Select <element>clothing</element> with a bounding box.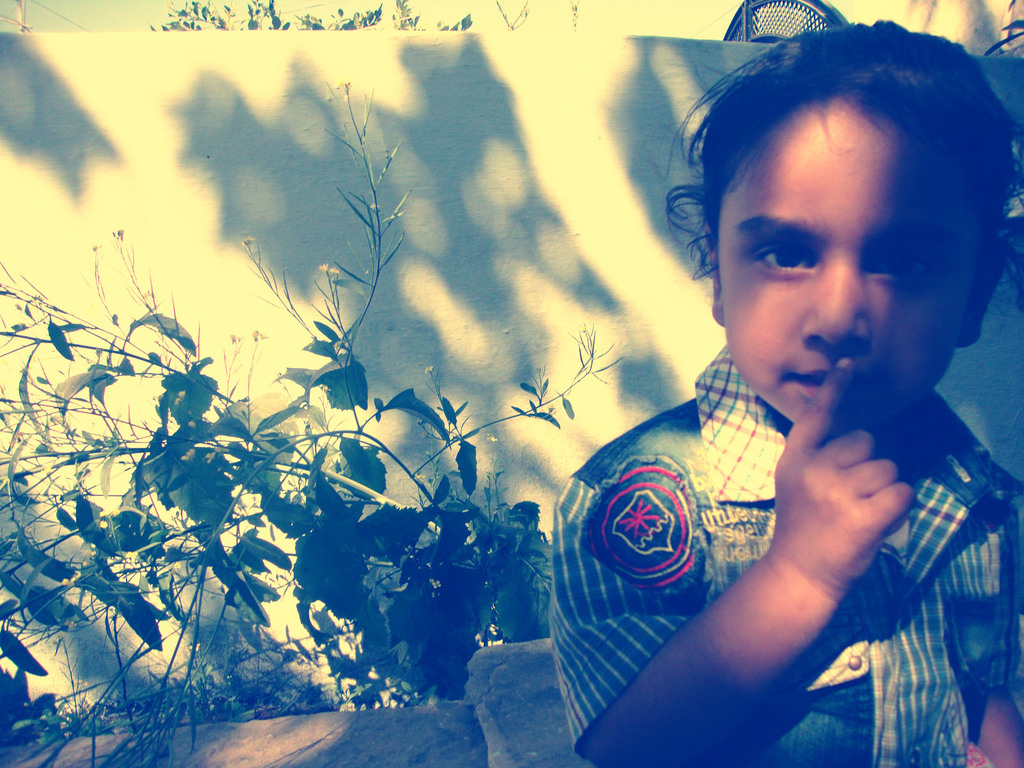
531/323/1009/738.
